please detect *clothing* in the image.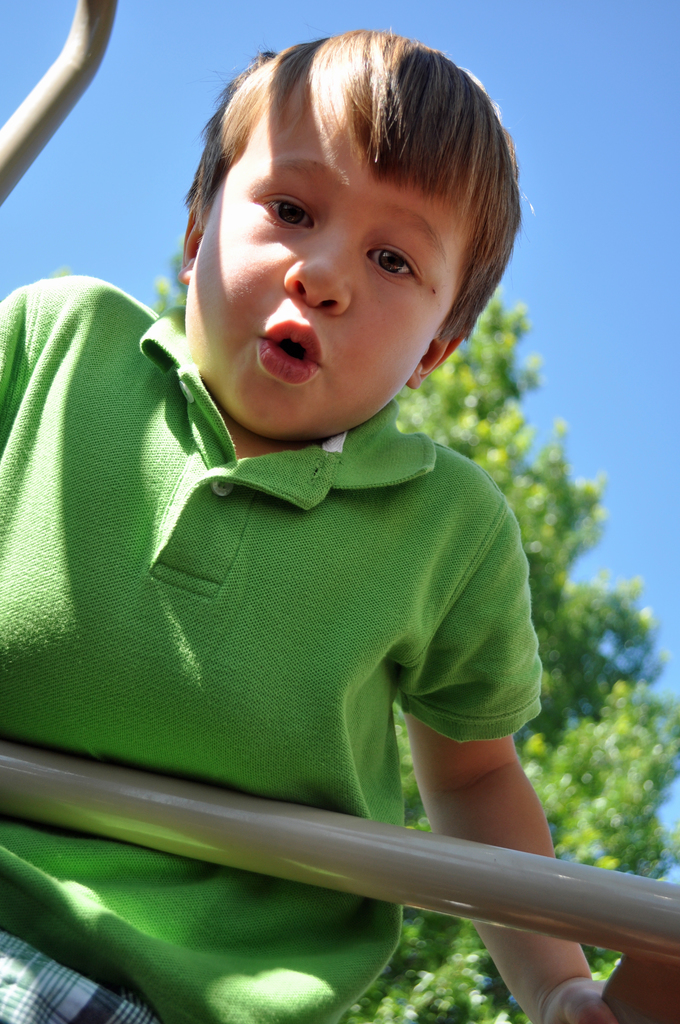
<box>52,236,588,991</box>.
